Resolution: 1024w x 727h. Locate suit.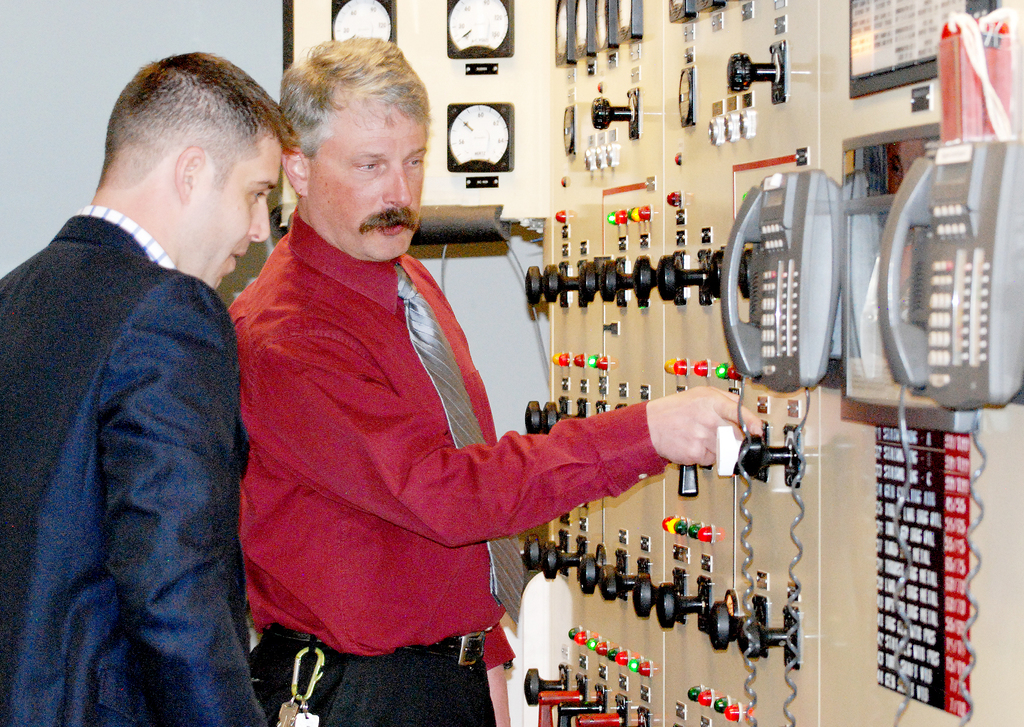
box(7, 109, 286, 726).
